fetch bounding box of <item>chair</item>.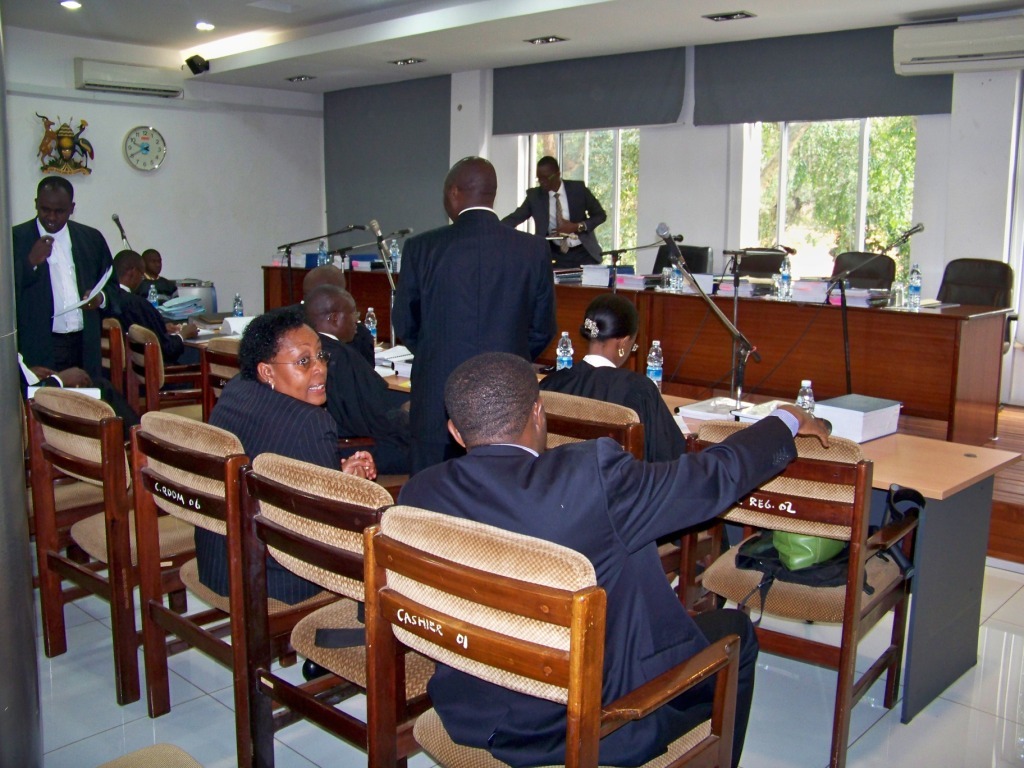
Bbox: bbox=(543, 388, 723, 614).
